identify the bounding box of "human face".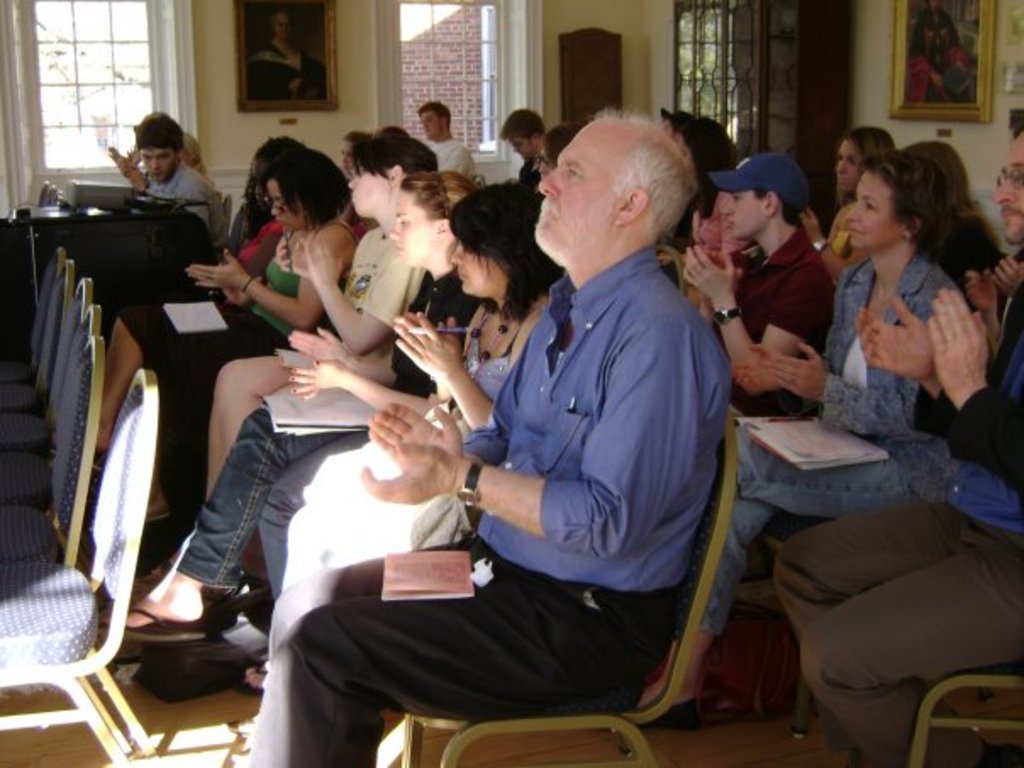
(x1=995, y1=134, x2=1022, y2=242).
